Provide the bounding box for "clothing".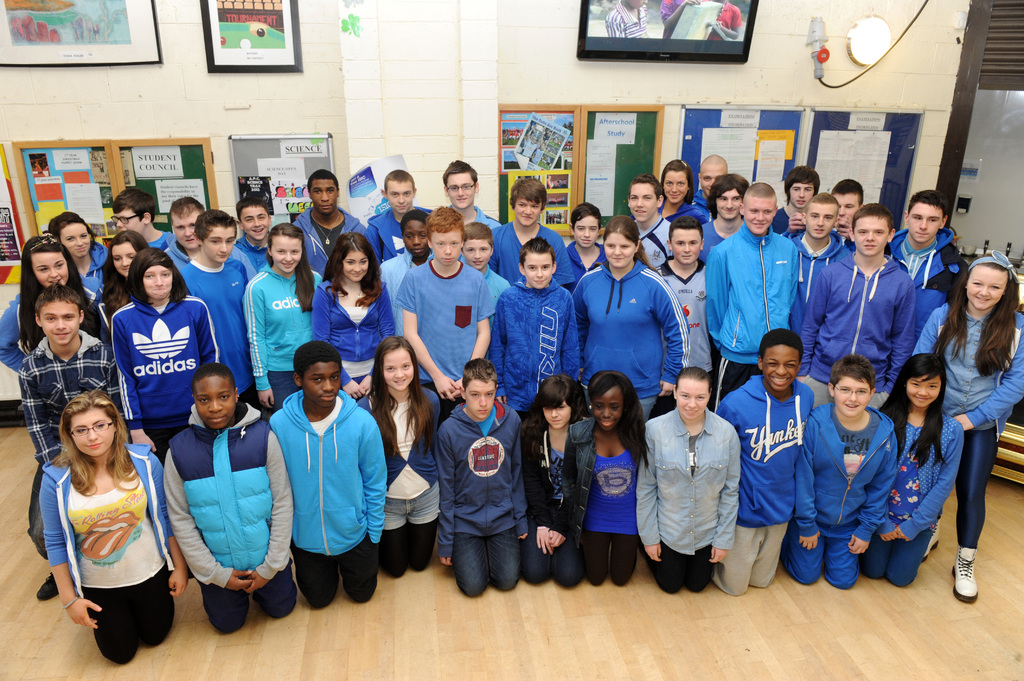
locate(515, 395, 593, 591).
